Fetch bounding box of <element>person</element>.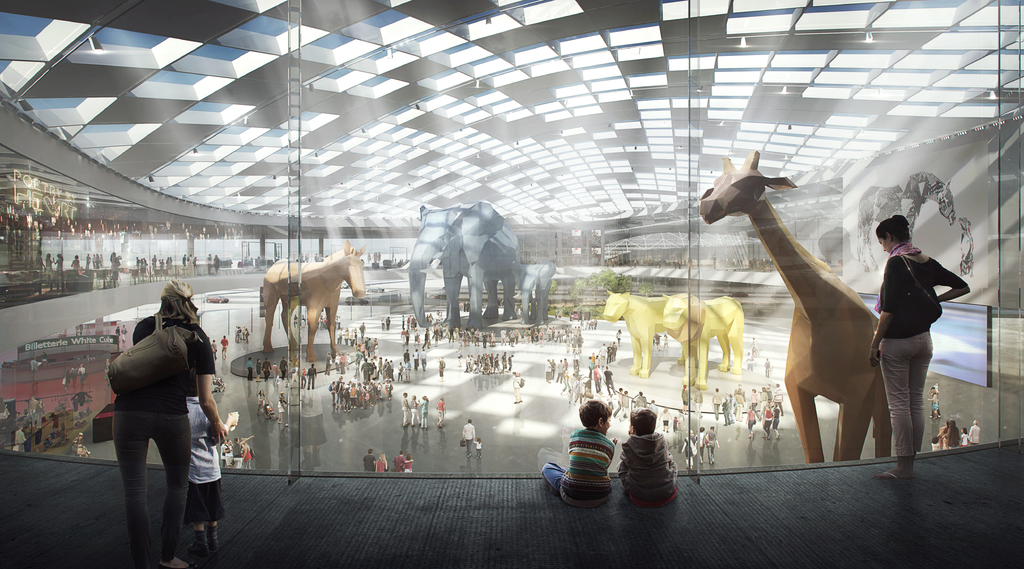
Bbox: {"left": 541, "top": 404, "right": 612, "bottom": 504}.
